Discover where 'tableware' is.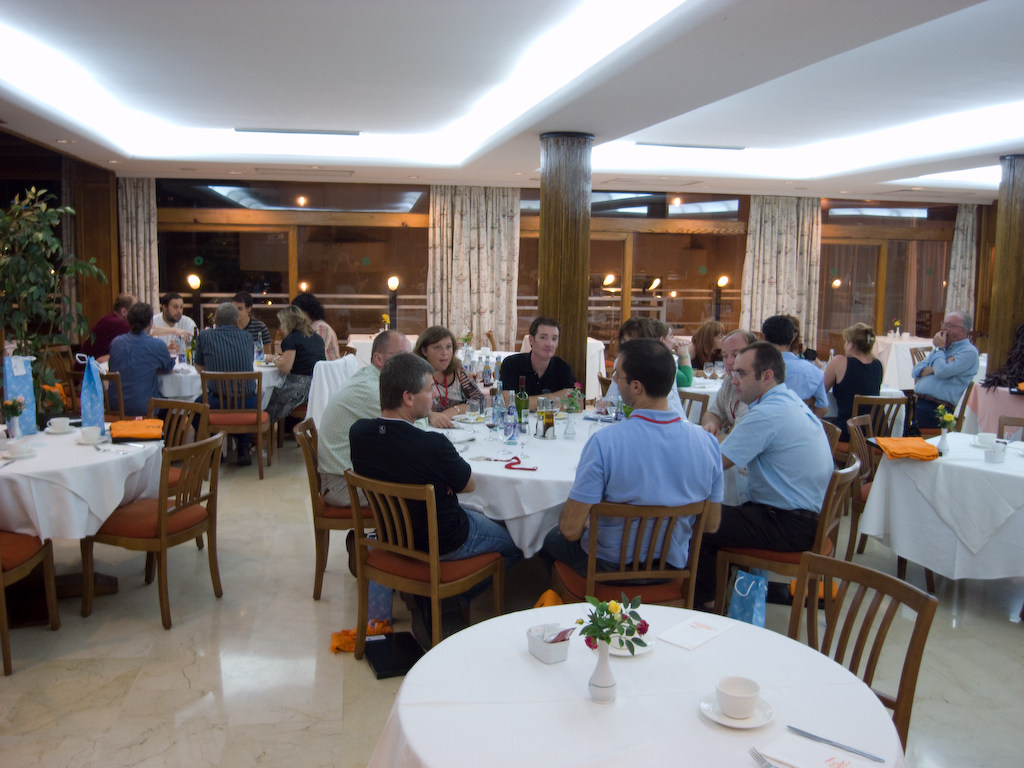
Discovered at 704 362 713 385.
